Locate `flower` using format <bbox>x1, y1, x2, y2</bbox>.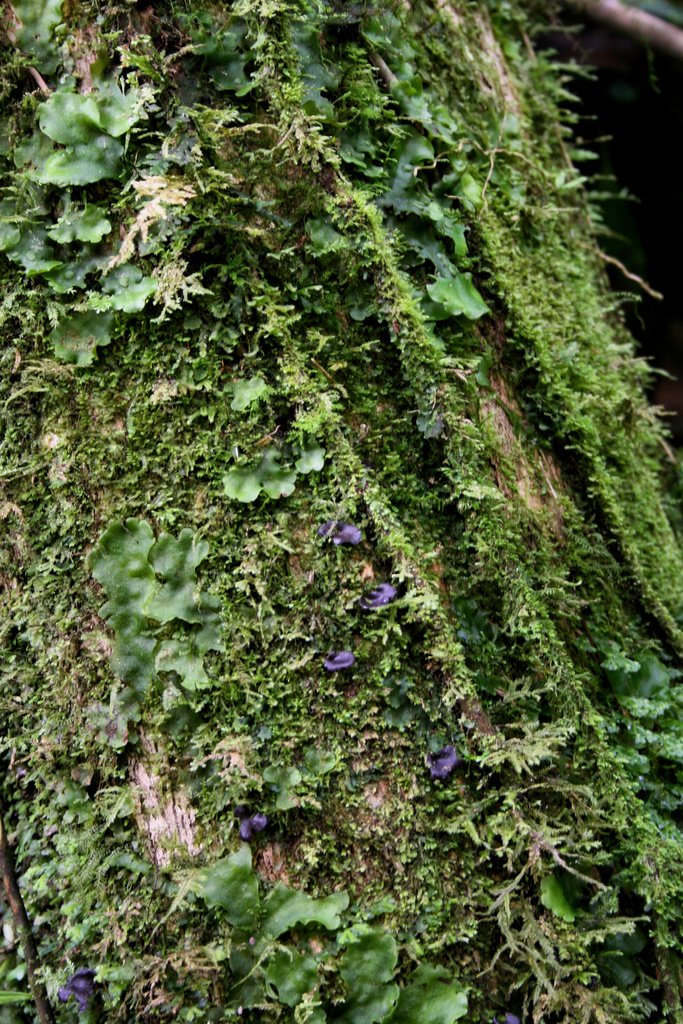
<bbox>355, 583, 402, 616</bbox>.
